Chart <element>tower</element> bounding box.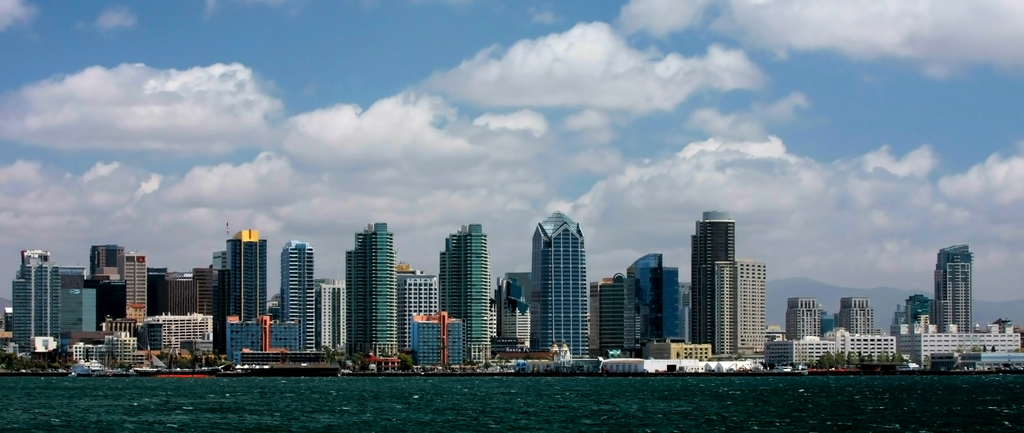
Charted: select_region(634, 256, 670, 363).
